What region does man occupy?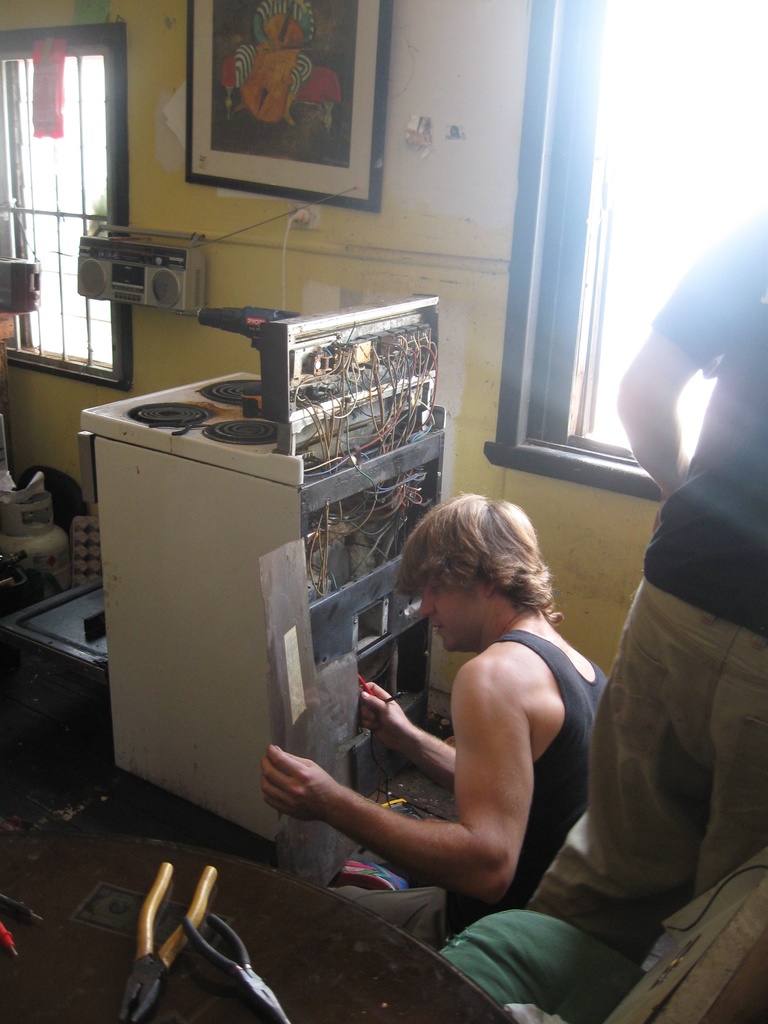
locate(549, 211, 767, 909).
